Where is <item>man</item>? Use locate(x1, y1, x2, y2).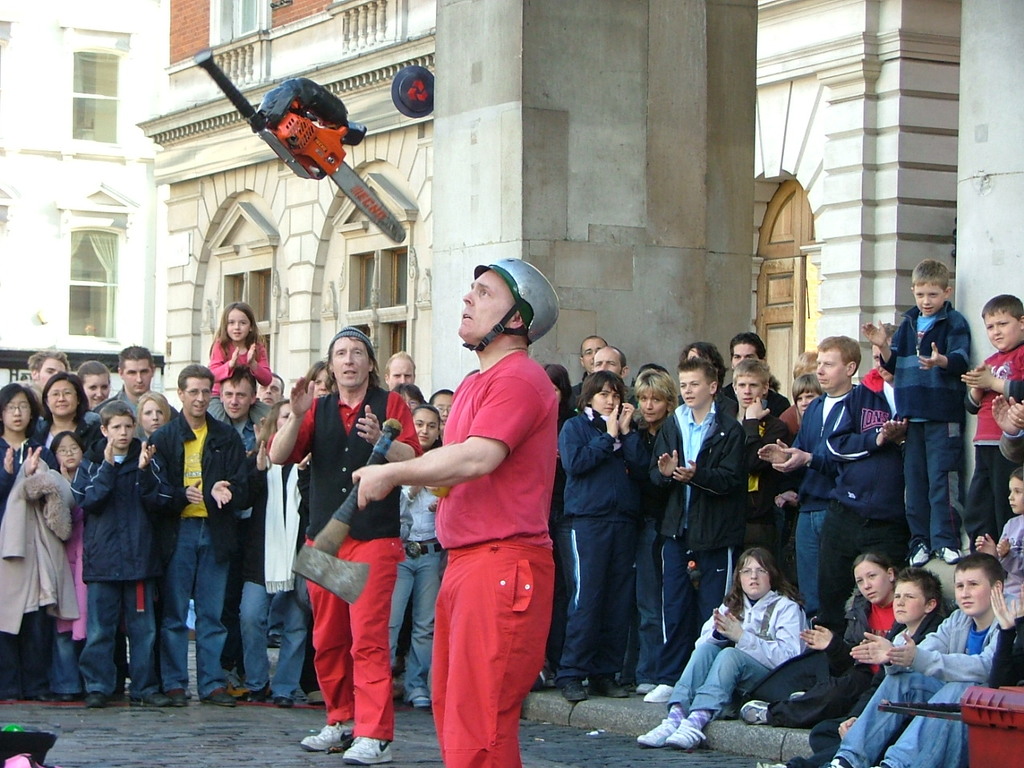
locate(815, 320, 909, 638).
